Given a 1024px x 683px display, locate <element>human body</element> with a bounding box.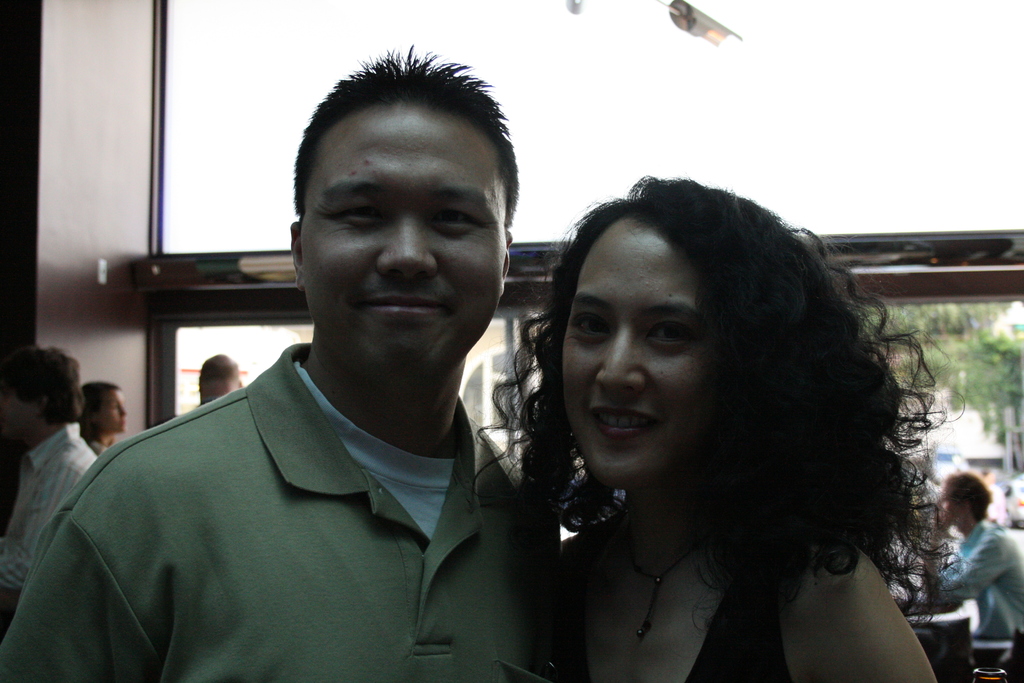
Located: (left=65, top=131, right=582, bottom=665).
